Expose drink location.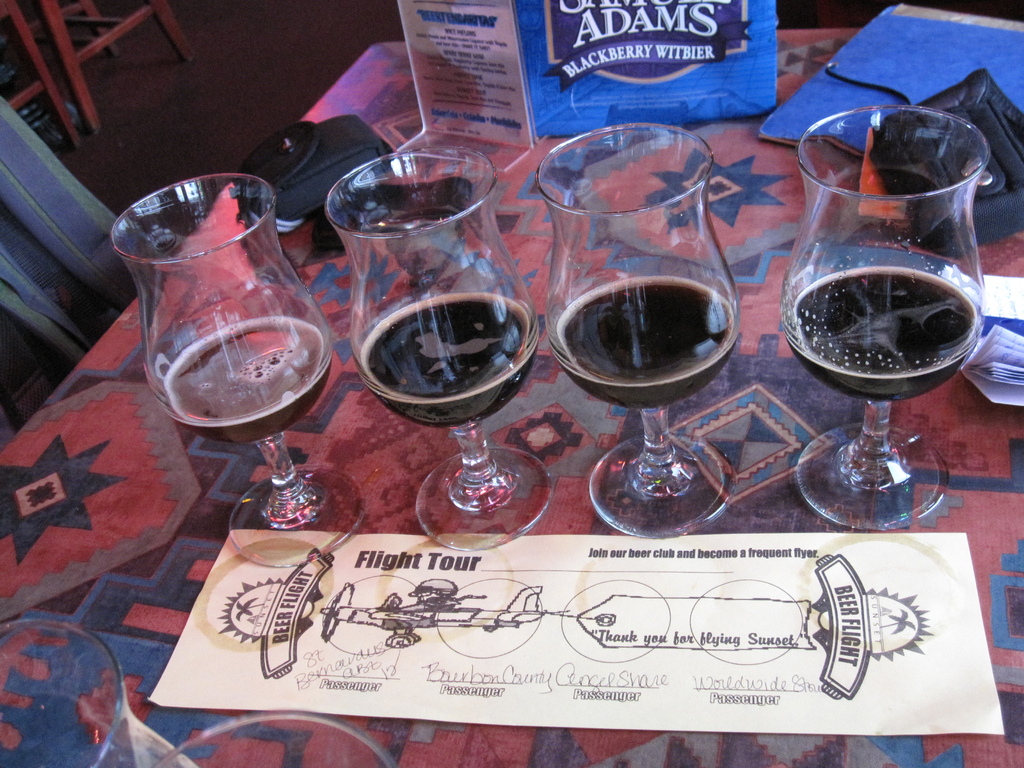
Exposed at rect(362, 307, 524, 412).
